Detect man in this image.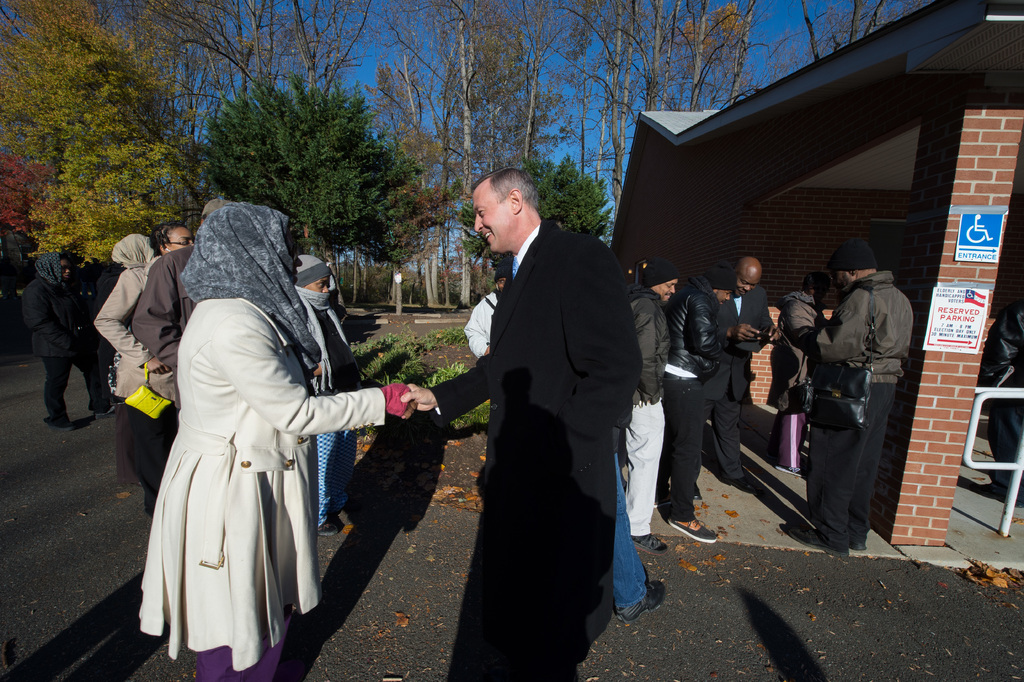
Detection: (left=131, top=199, right=232, bottom=422).
